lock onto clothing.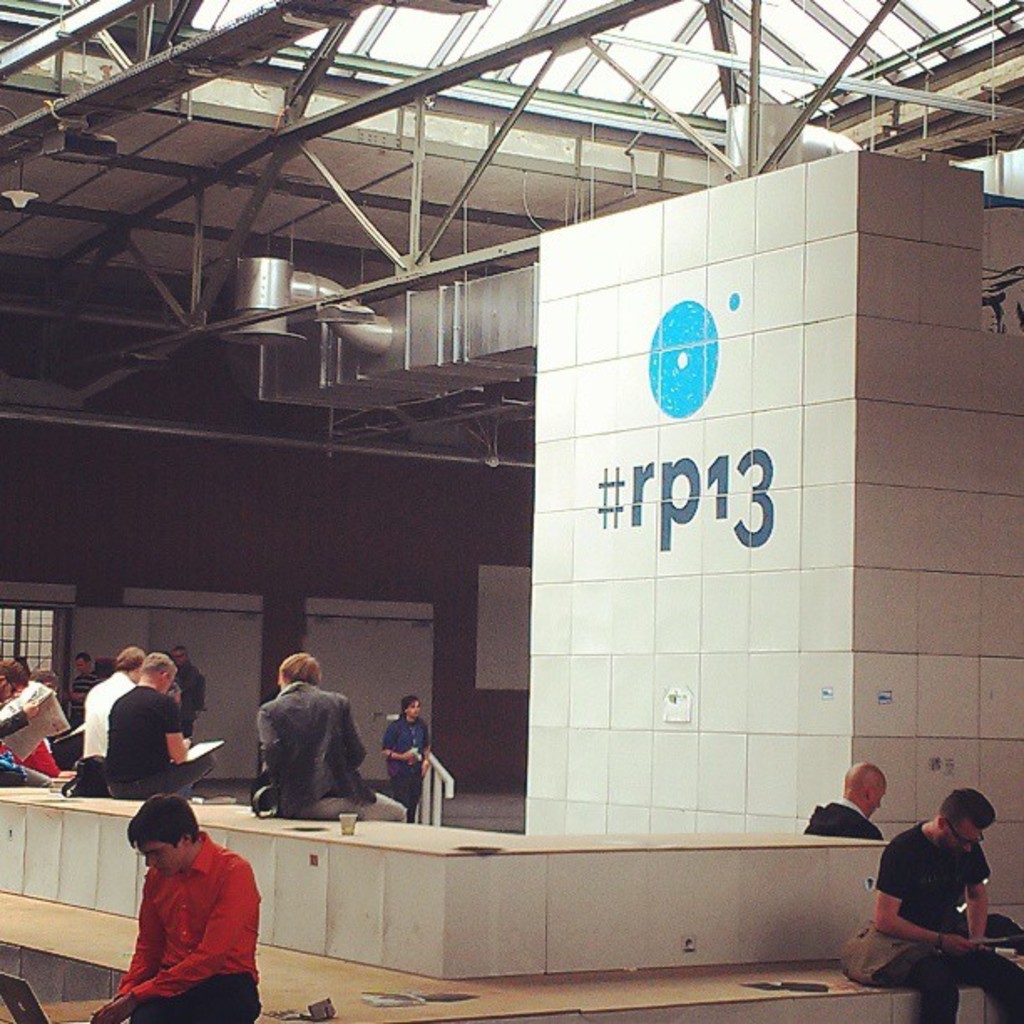
Locked: l=84, t=668, r=129, b=760.
